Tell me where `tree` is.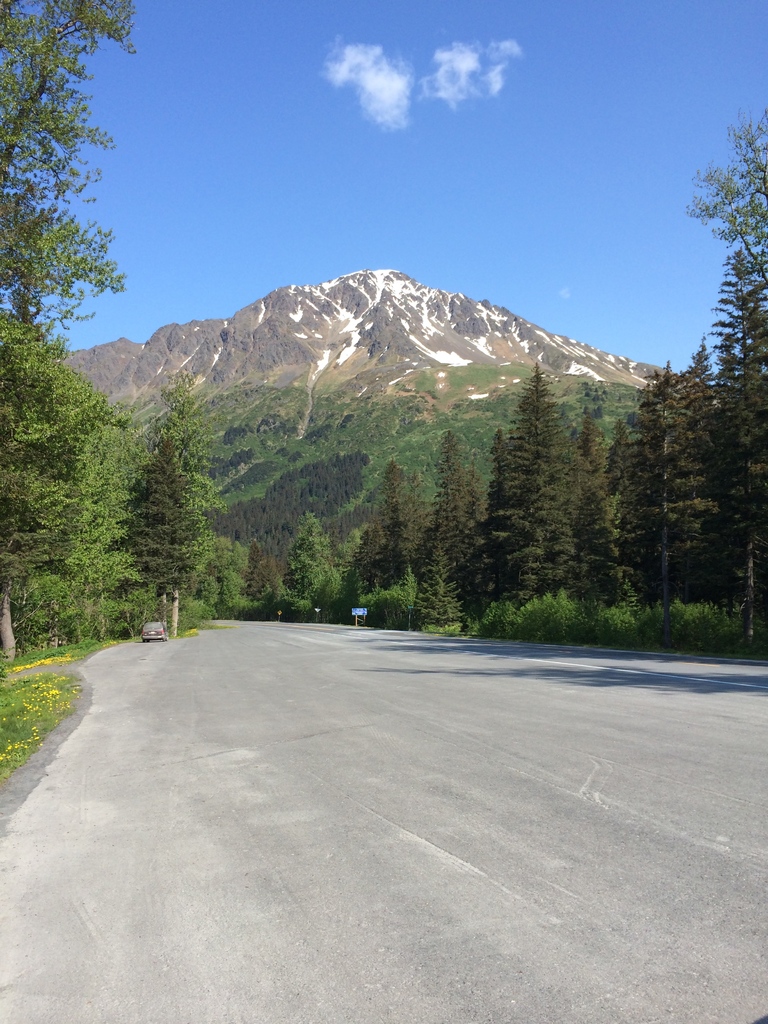
`tree` is at {"x1": 417, "y1": 429, "x2": 499, "y2": 637}.
